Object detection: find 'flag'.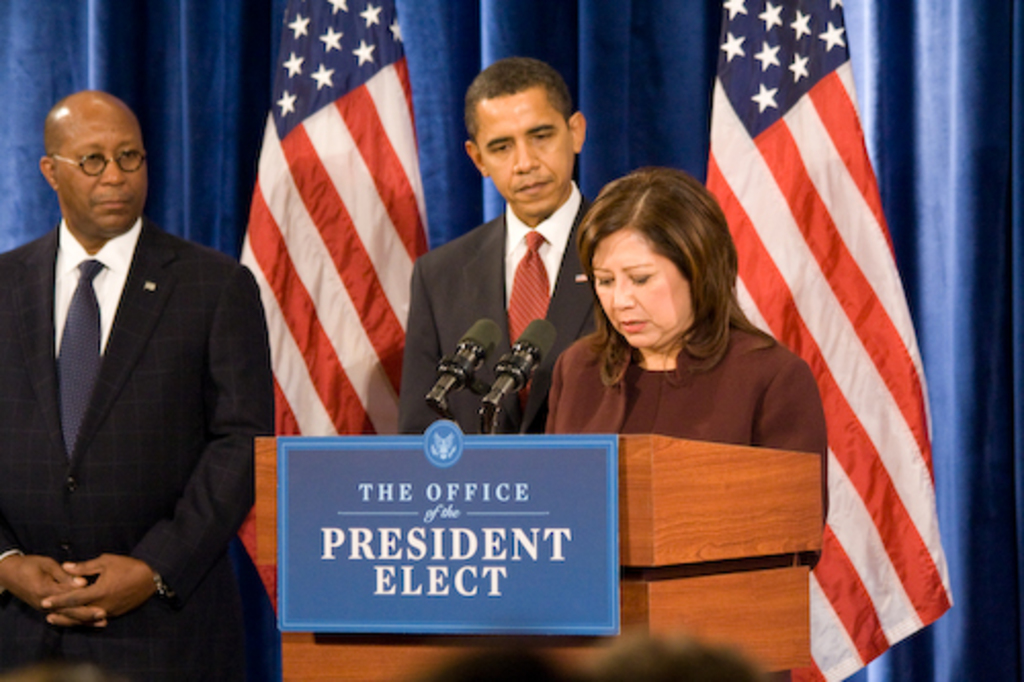
[x1=229, y1=0, x2=430, y2=442].
